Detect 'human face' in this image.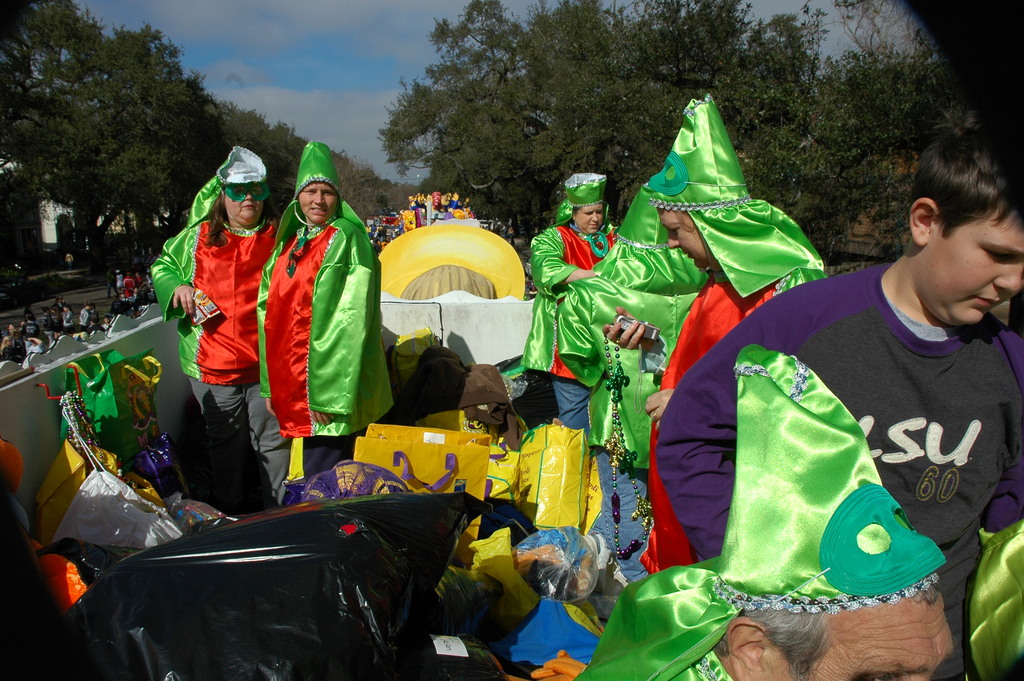
Detection: region(934, 209, 1023, 324).
